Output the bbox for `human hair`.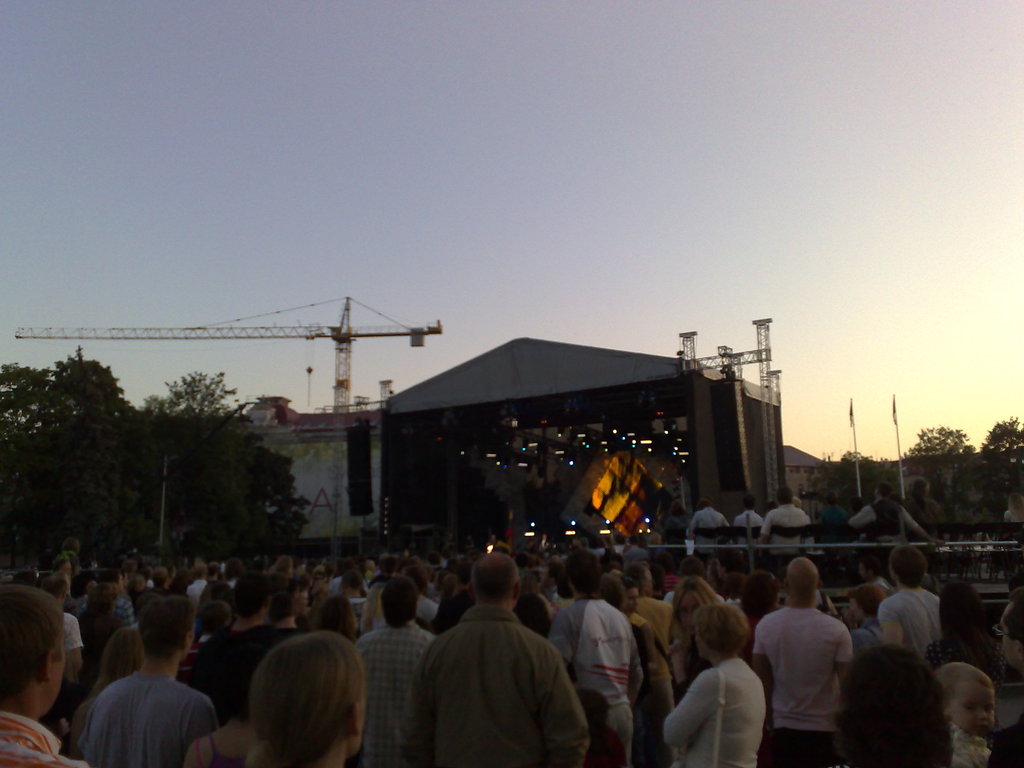
bbox=(1007, 494, 1023, 524).
